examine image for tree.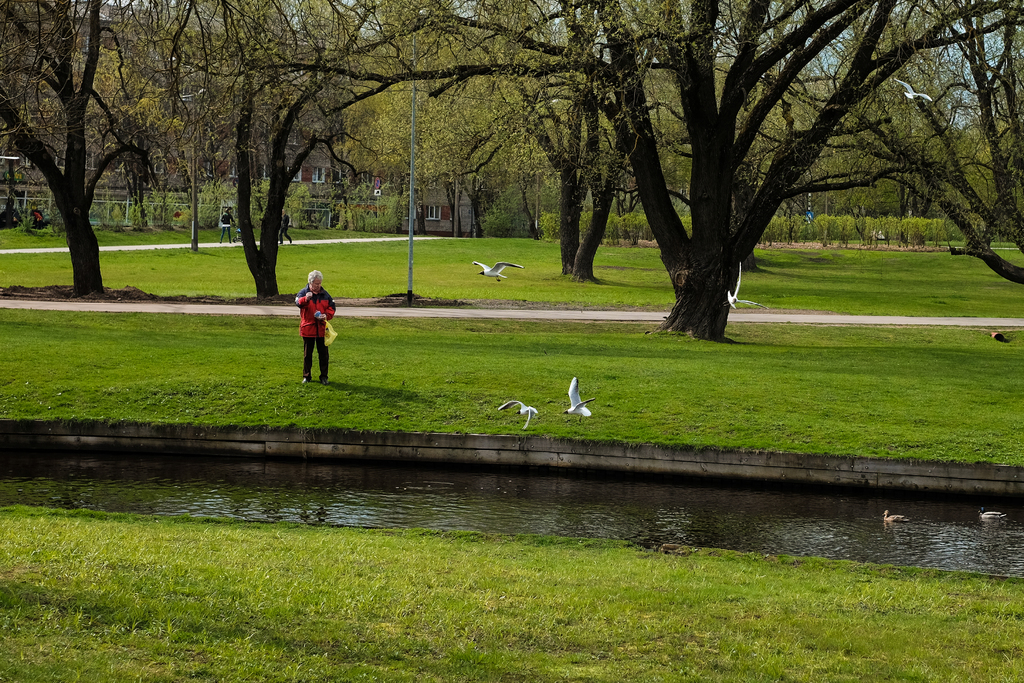
Examination result: (x1=19, y1=11, x2=163, y2=278).
